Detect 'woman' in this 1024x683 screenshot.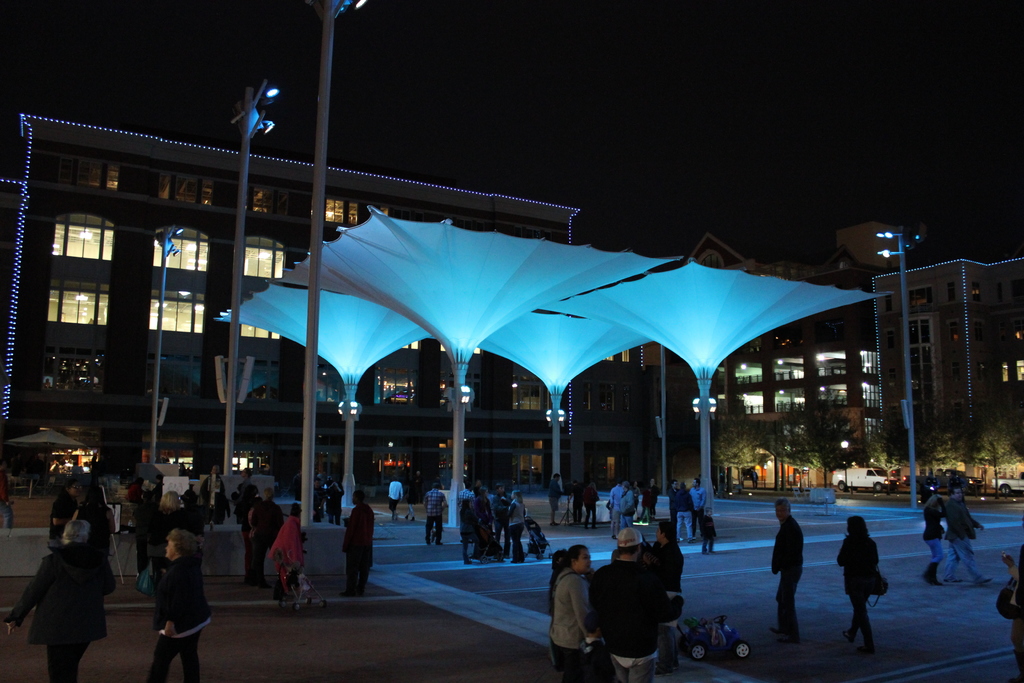
Detection: (504, 488, 529, 564).
